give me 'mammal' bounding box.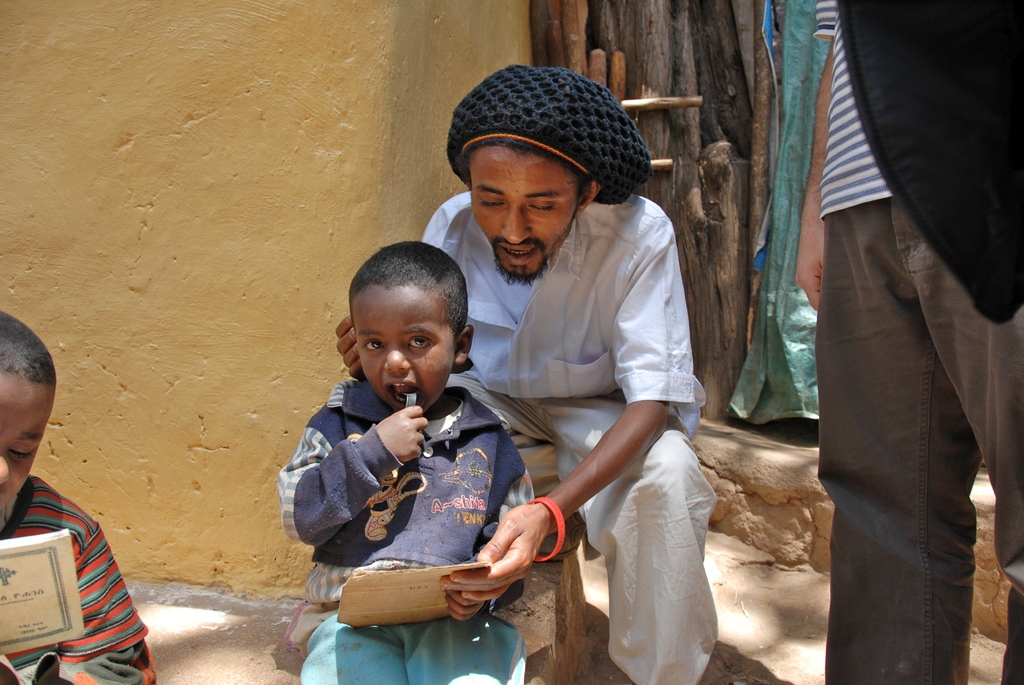
Rect(0, 304, 152, 684).
